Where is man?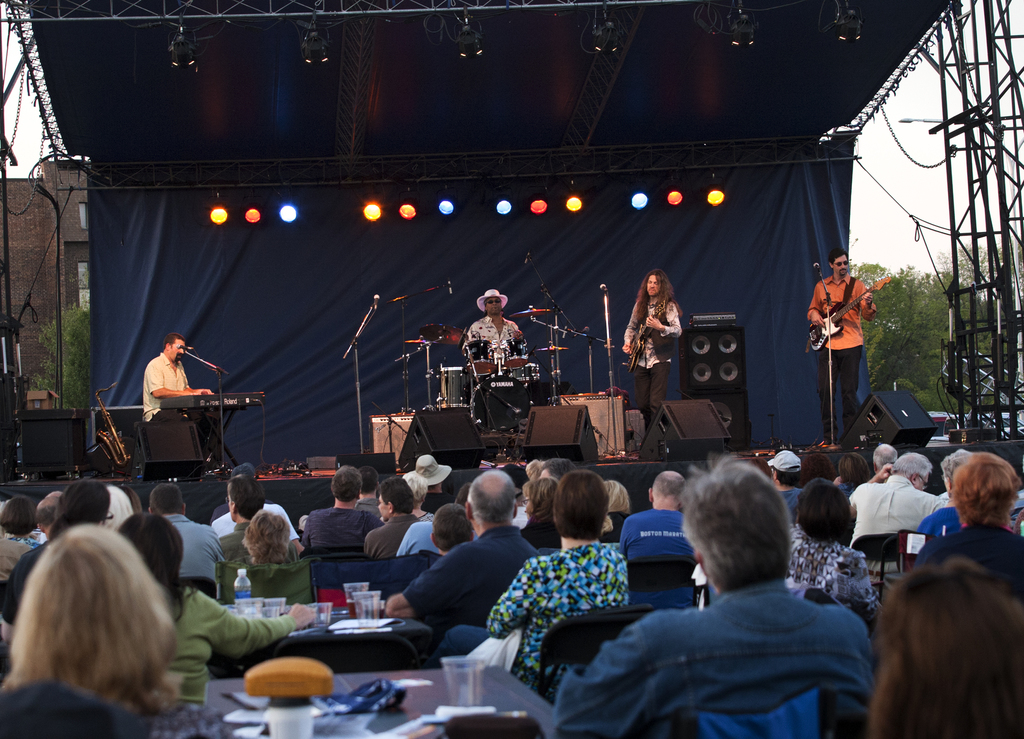
select_region(35, 489, 62, 545).
